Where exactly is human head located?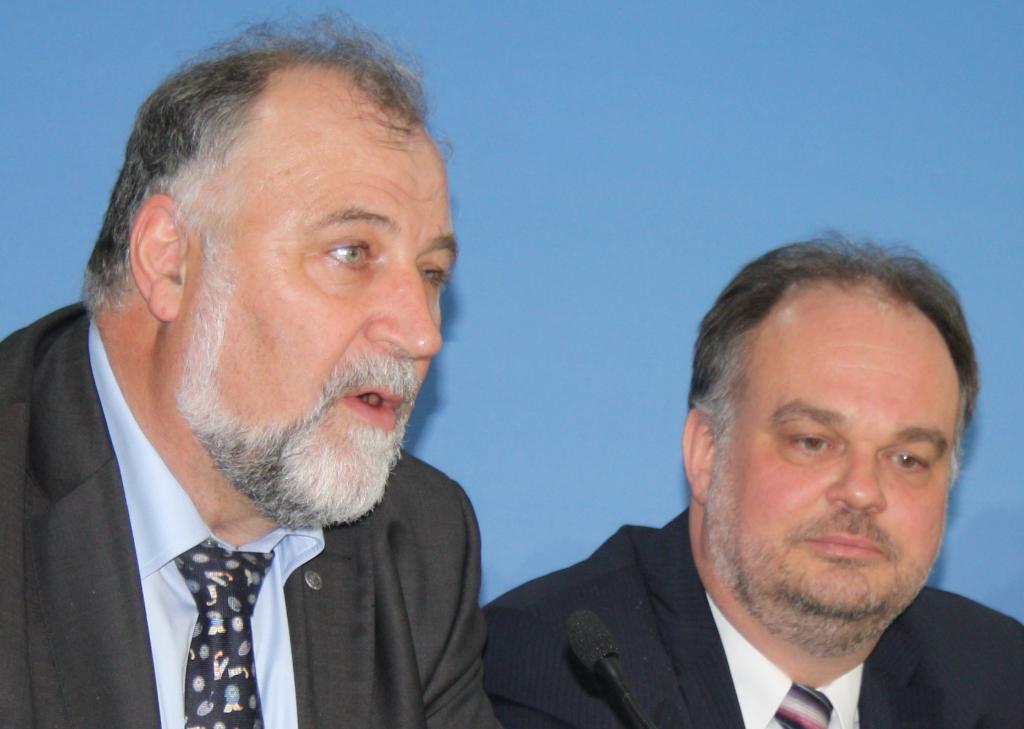
Its bounding box is x1=705 y1=250 x2=977 y2=593.
